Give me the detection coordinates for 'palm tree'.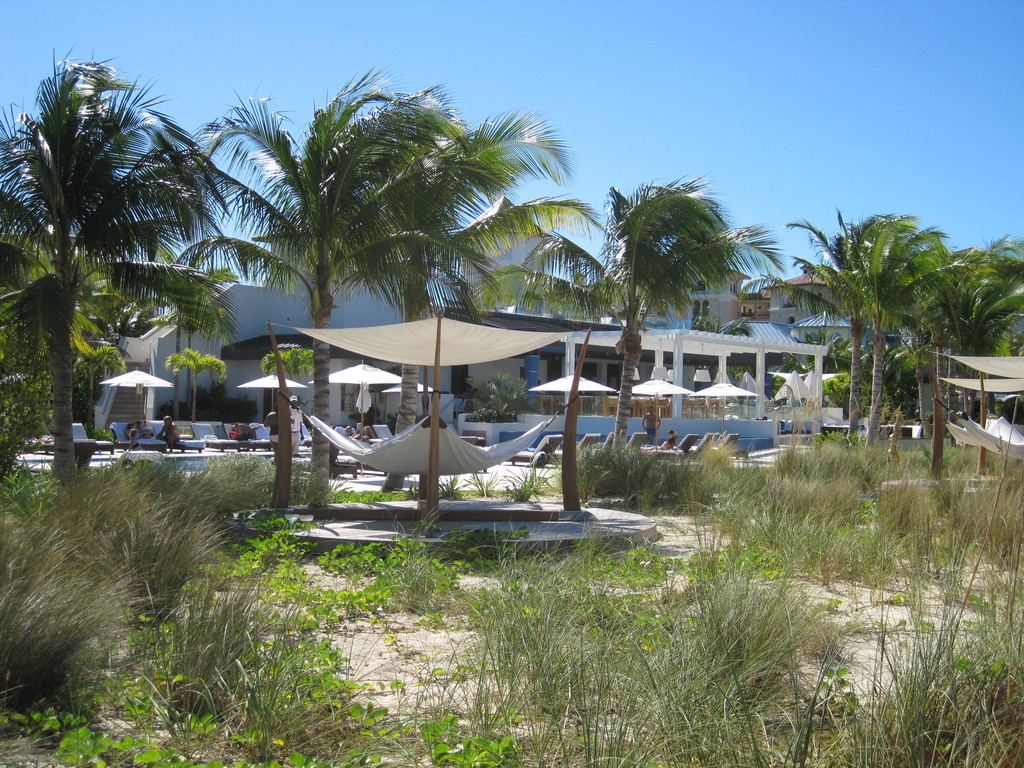
x1=588 y1=200 x2=728 y2=460.
